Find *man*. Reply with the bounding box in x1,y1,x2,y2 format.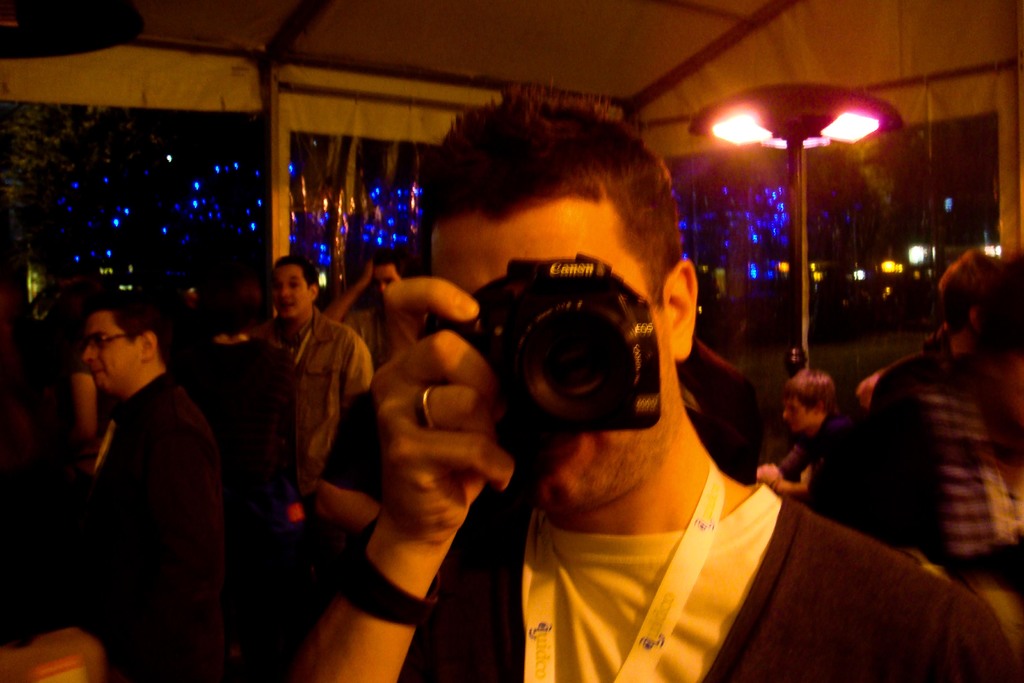
52,298,225,682.
